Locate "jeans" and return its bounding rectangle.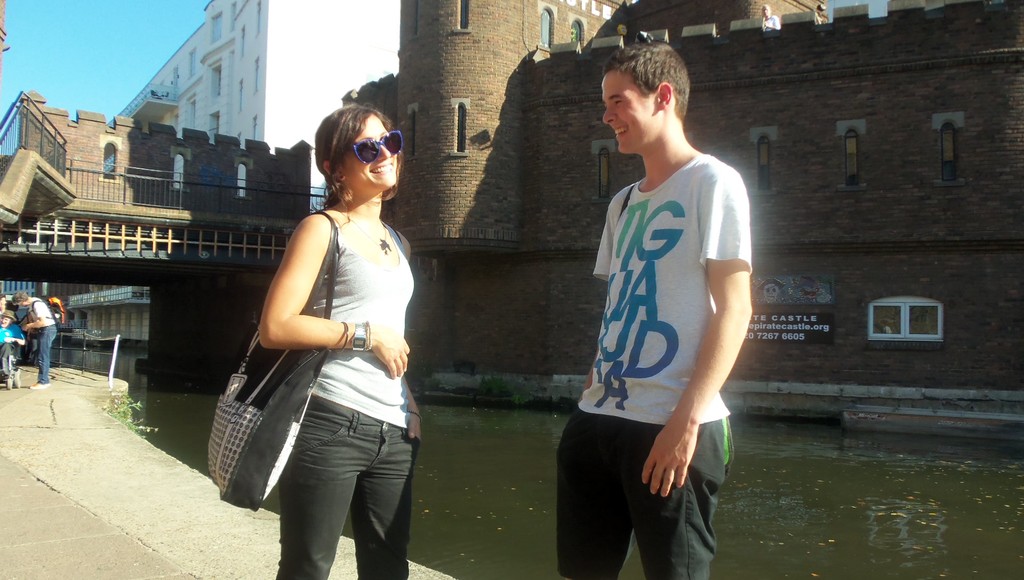
{"x1": 256, "y1": 421, "x2": 417, "y2": 572}.
